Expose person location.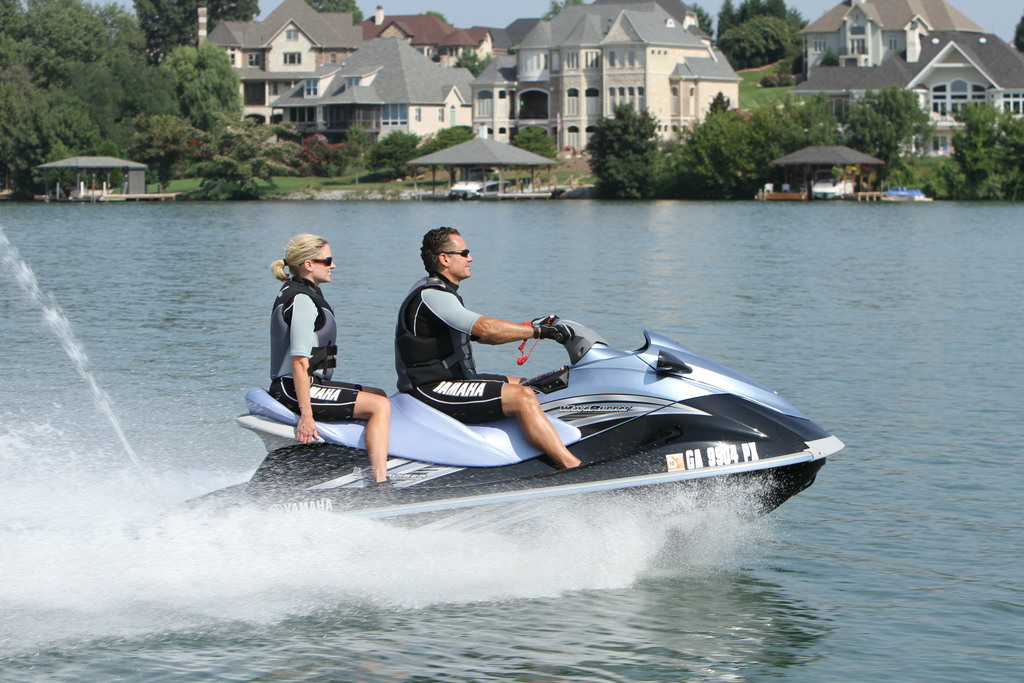
Exposed at 266 226 402 492.
